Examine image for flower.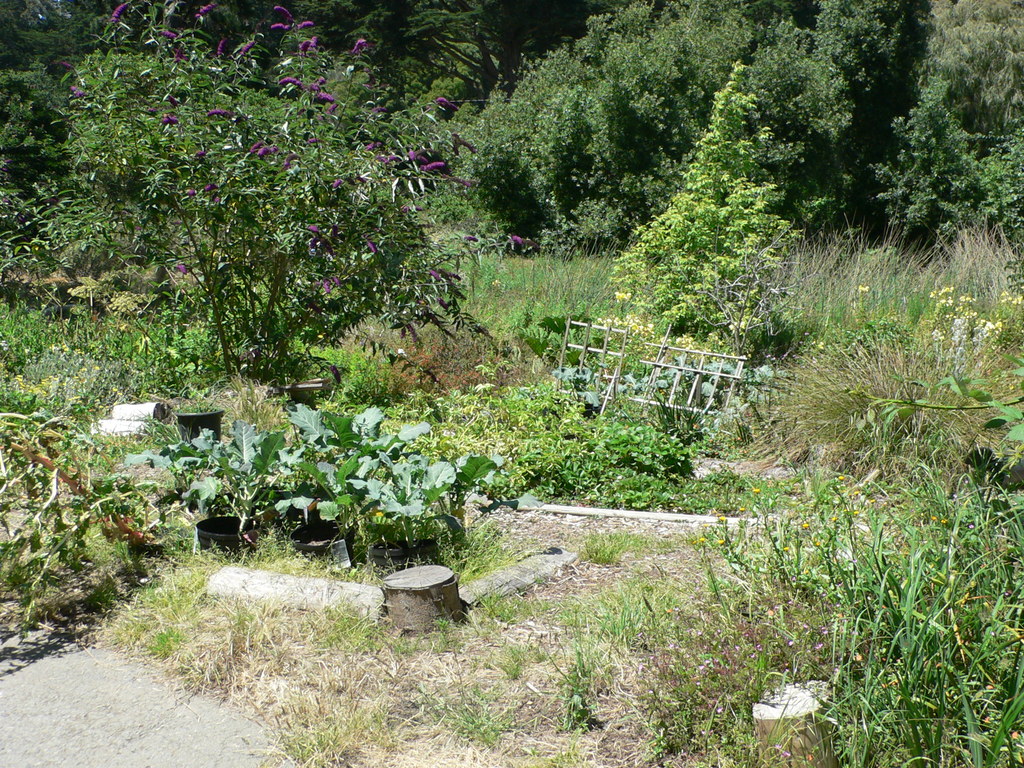
Examination result: (x1=156, y1=31, x2=180, y2=42).
